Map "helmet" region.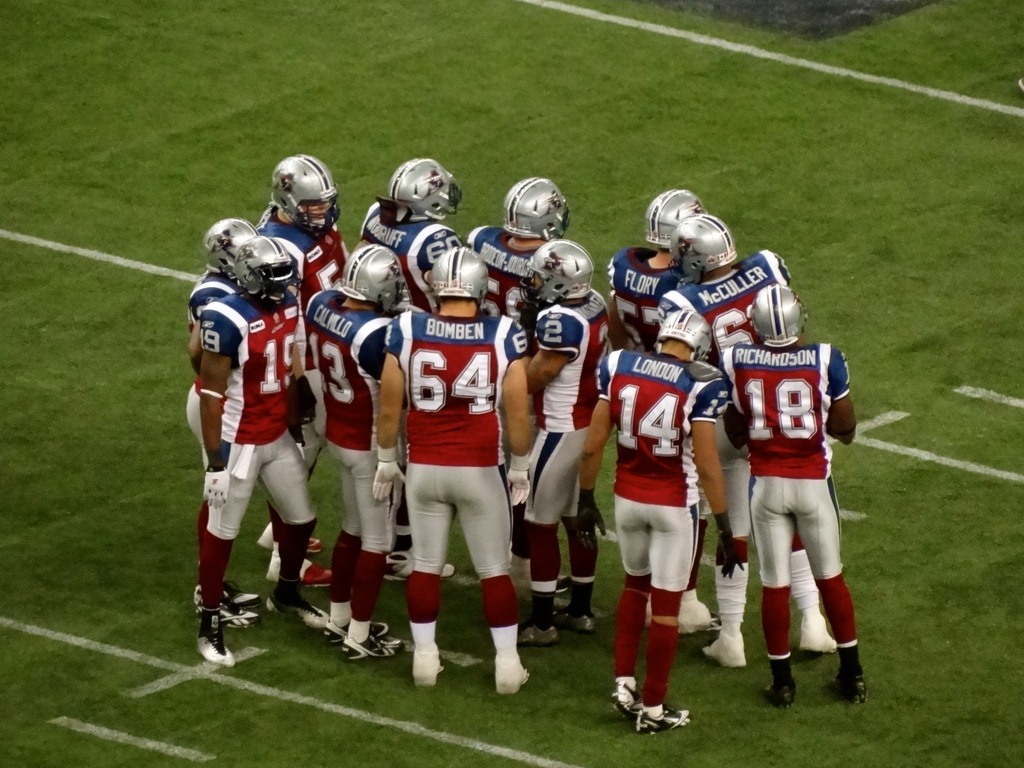
Mapped to bbox=[669, 212, 737, 274].
